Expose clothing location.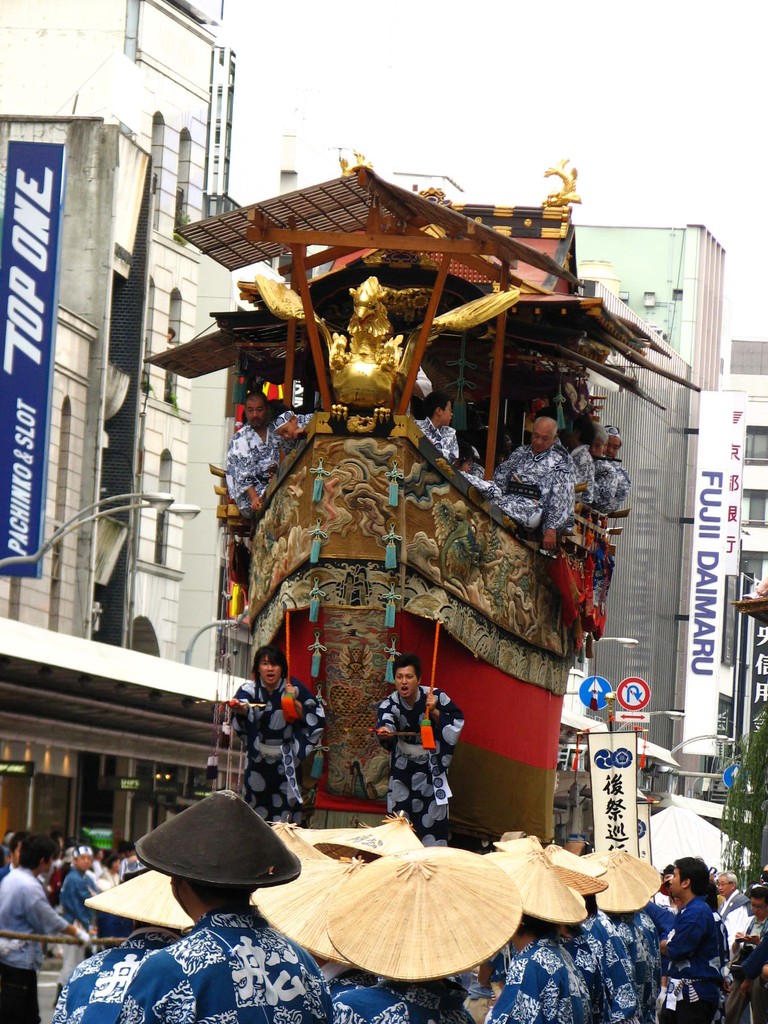
Exposed at rect(4, 863, 57, 994).
